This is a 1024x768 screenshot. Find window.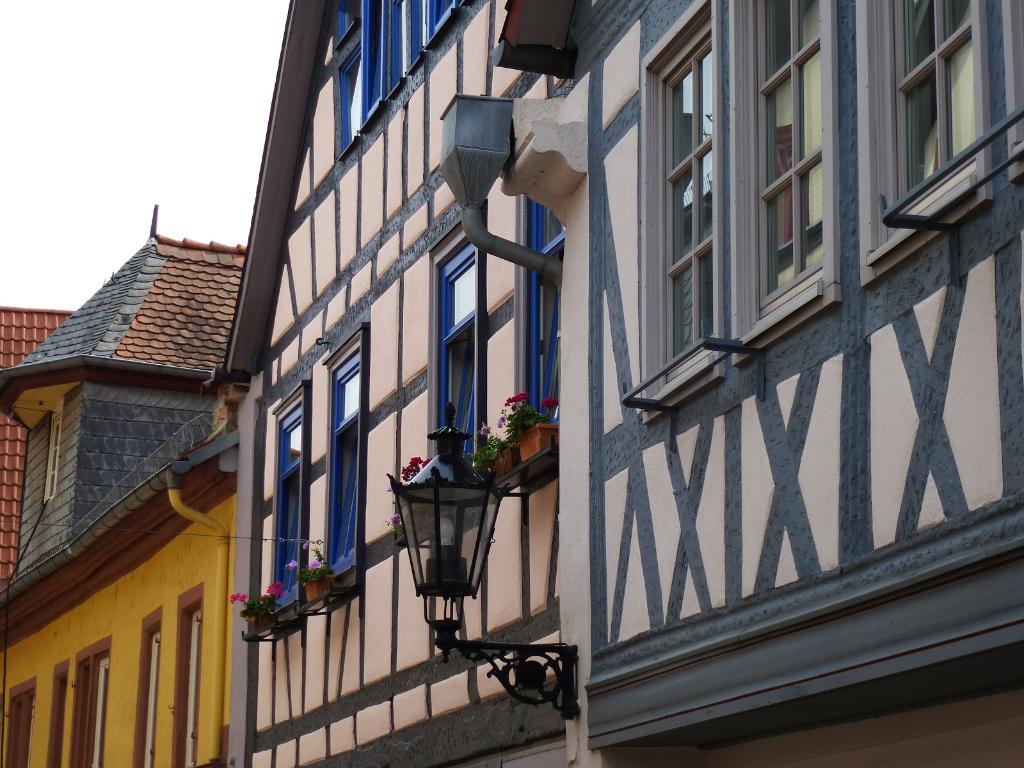
Bounding box: l=44, t=409, r=61, b=506.
